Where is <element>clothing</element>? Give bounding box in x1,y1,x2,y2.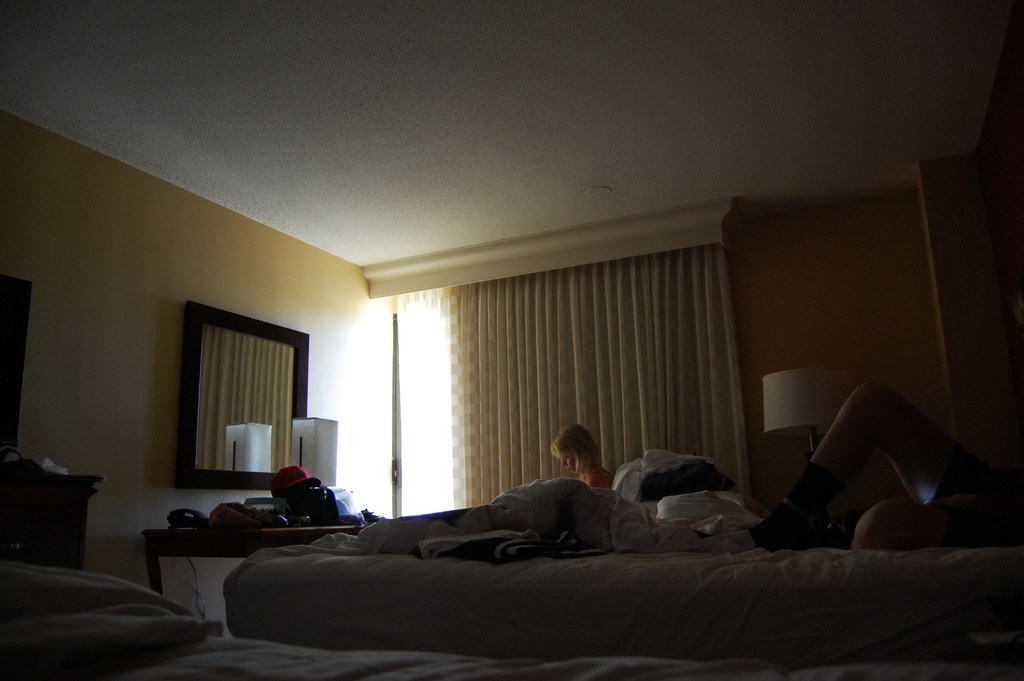
579,461,614,498.
